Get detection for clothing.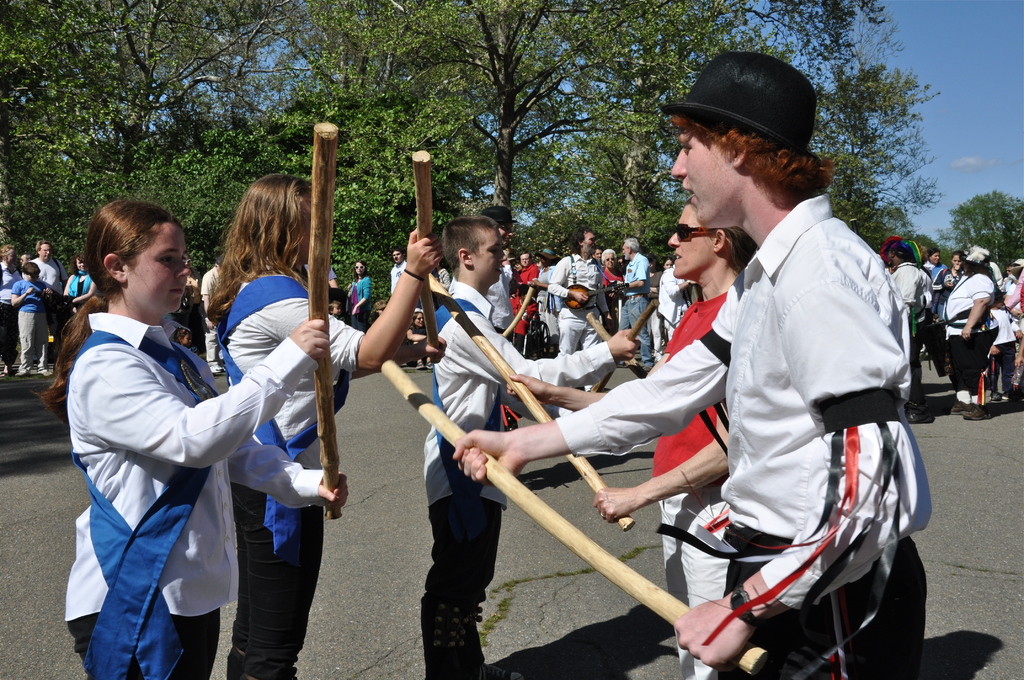
Detection: (x1=224, y1=268, x2=367, y2=679).
